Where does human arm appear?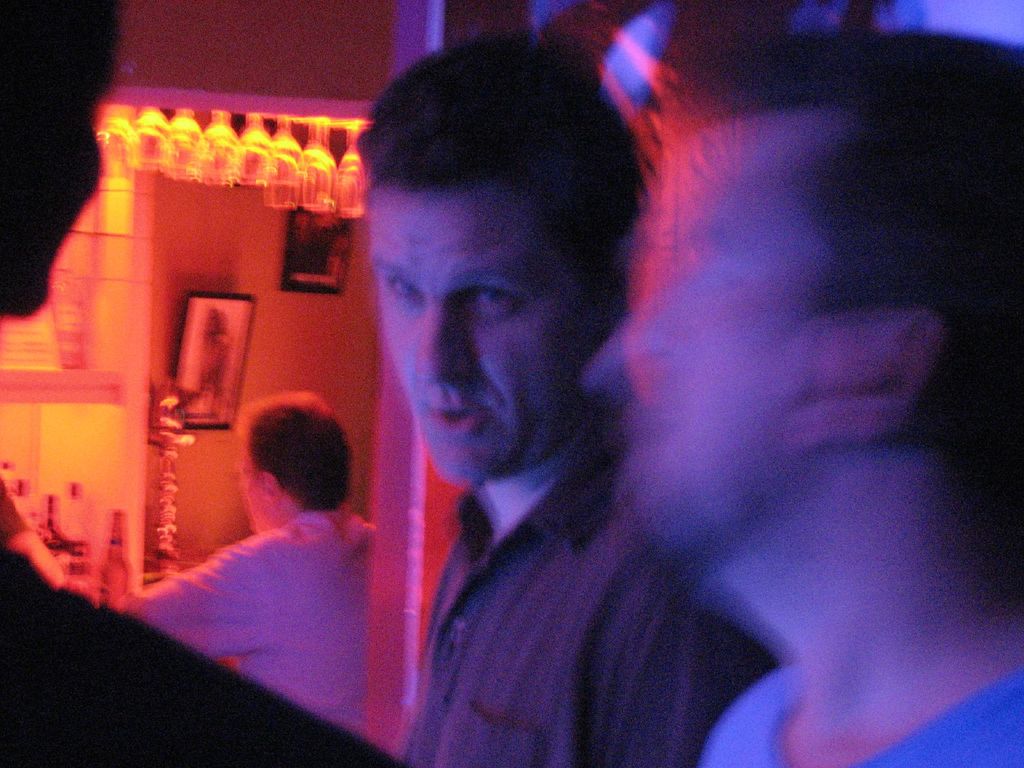
Appears at bbox=[615, 459, 759, 767].
